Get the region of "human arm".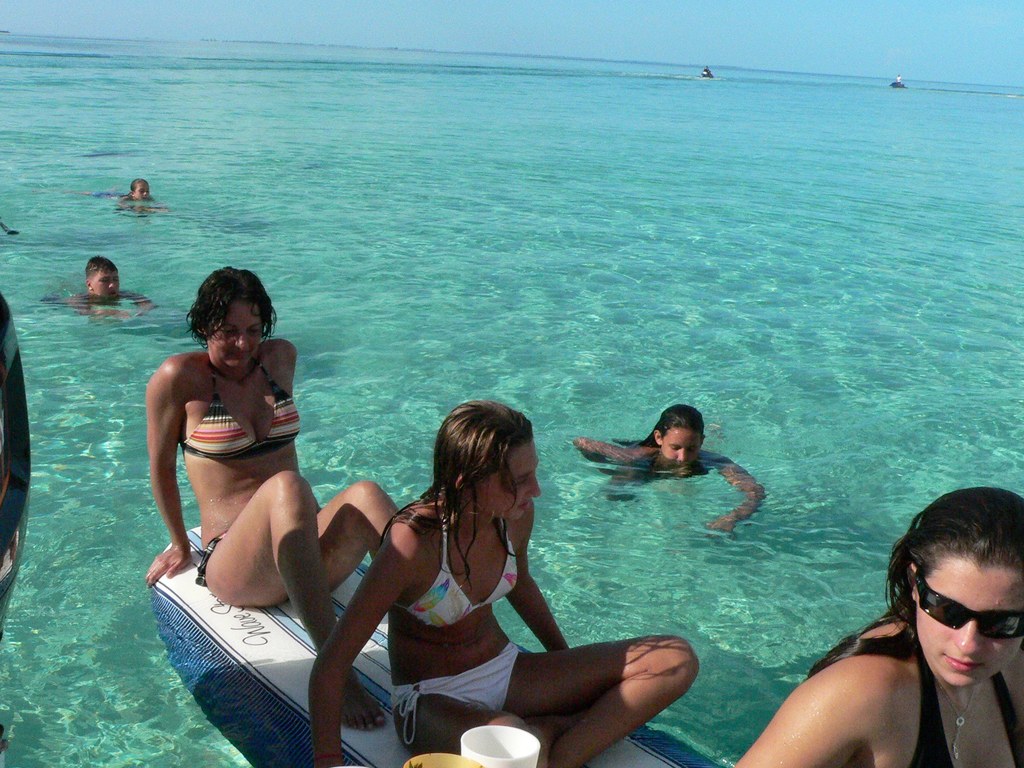
pyautogui.locateOnScreen(504, 500, 570, 651).
